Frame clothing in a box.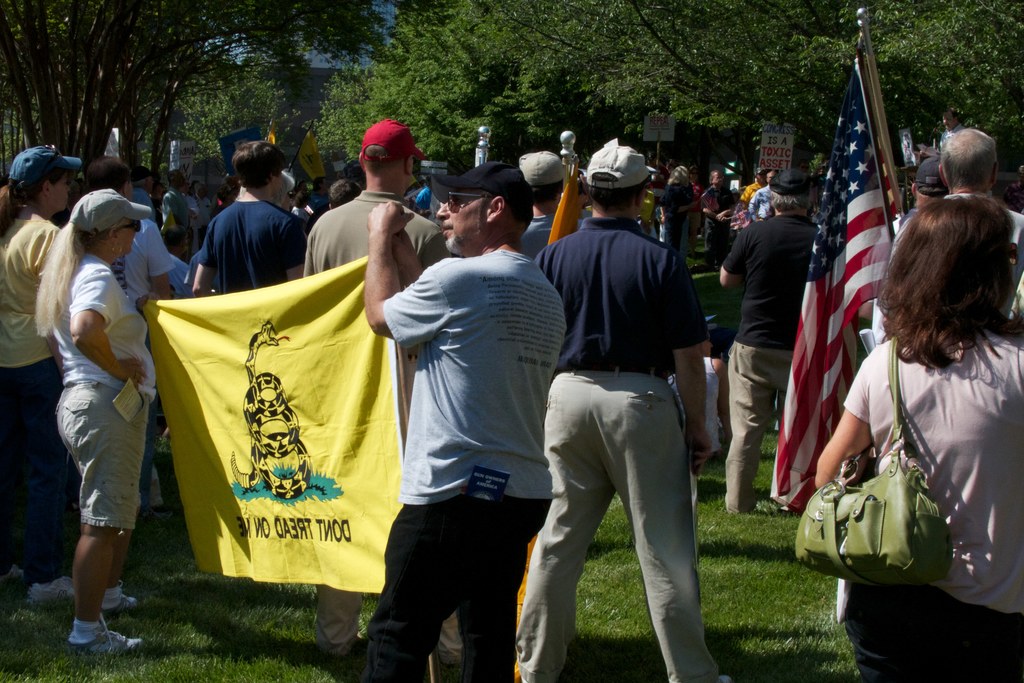
left=721, top=212, right=822, bottom=511.
